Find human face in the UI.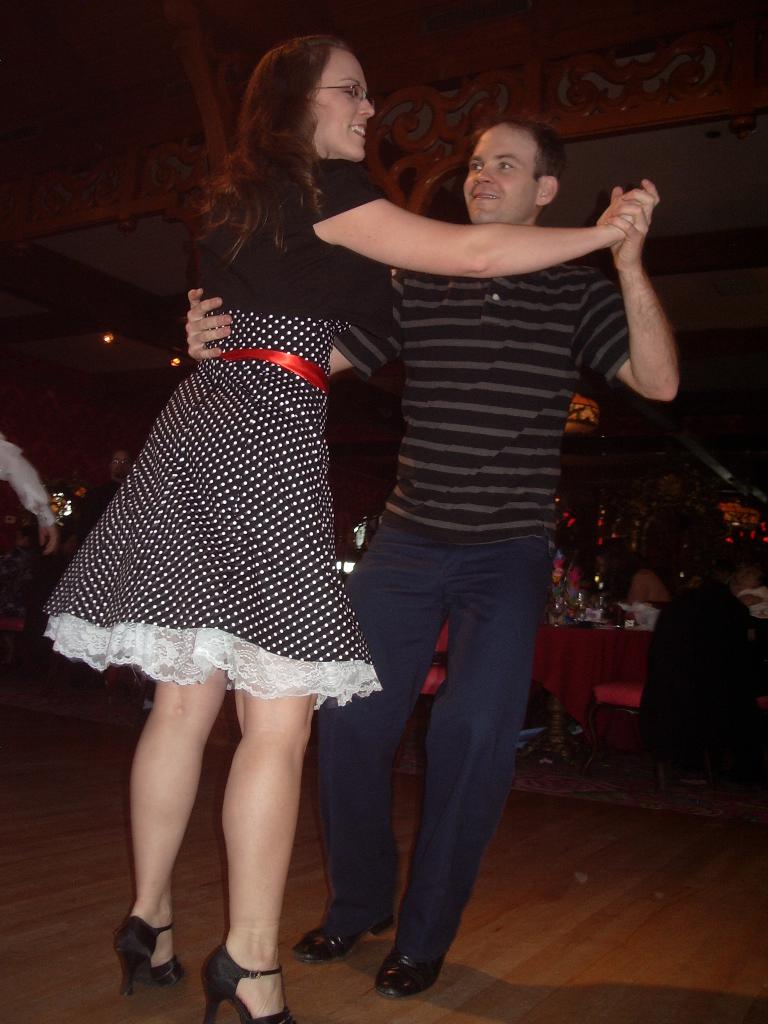
UI element at detection(310, 52, 374, 162).
